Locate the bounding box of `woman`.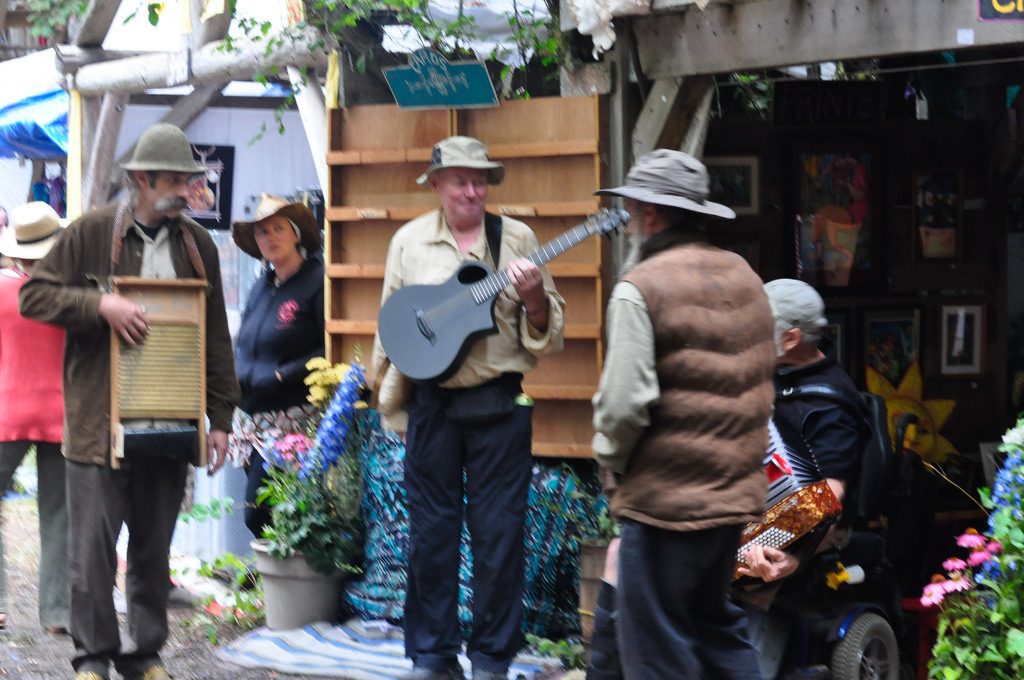
Bounding box: 0, 197, 73, 635.
